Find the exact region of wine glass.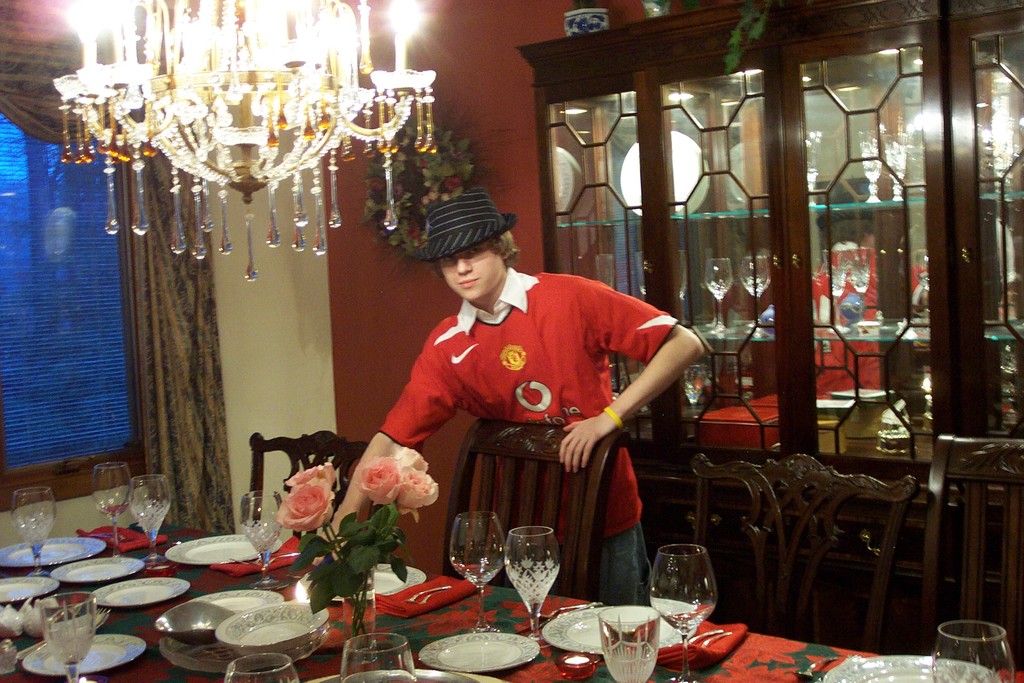
Exact region: Rect(341, 632, 421, 681).
